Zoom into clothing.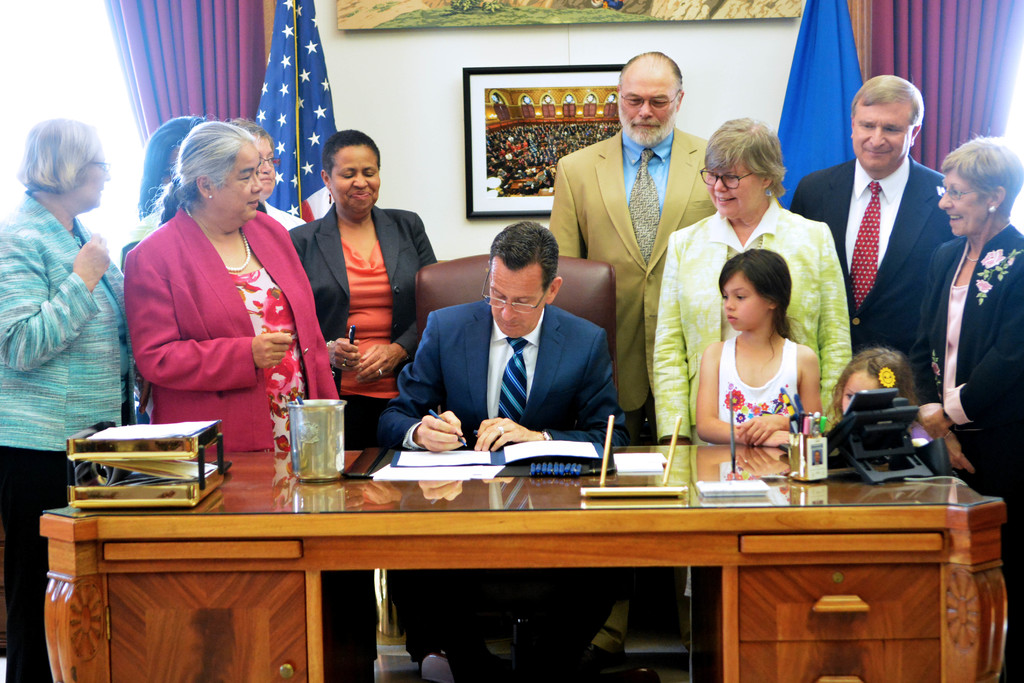
Zoom target: x1=723, y1=336, x2=803, y2=446.
